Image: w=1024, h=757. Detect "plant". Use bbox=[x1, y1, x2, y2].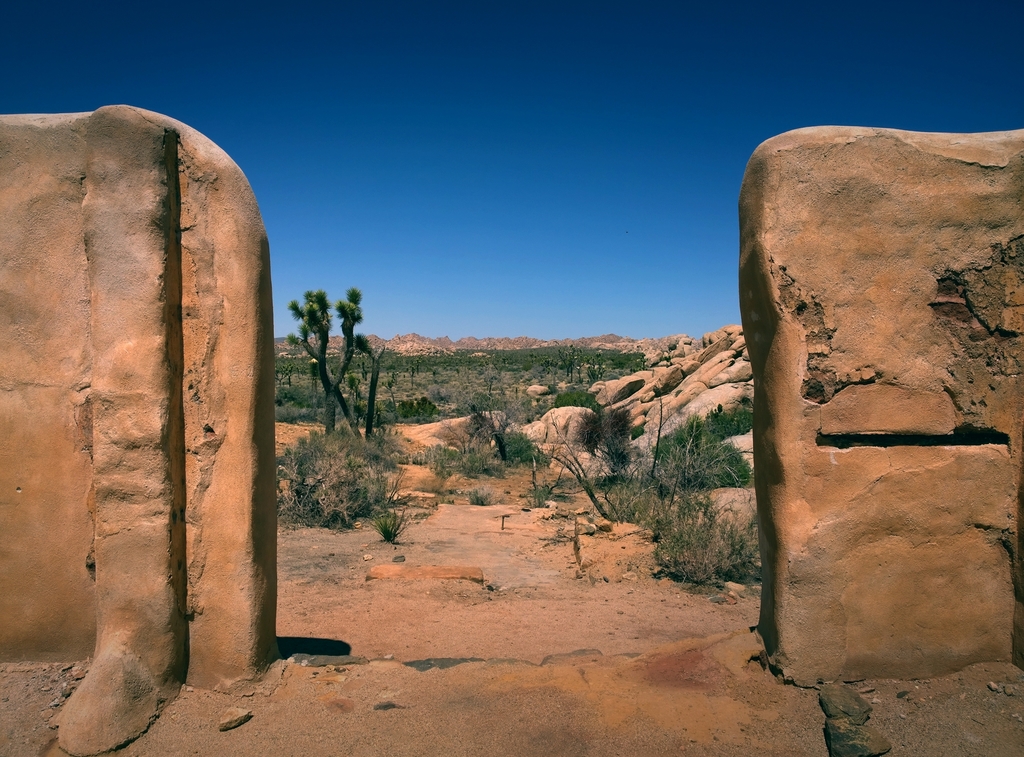
bbox=[362, 496, 418, 547].
